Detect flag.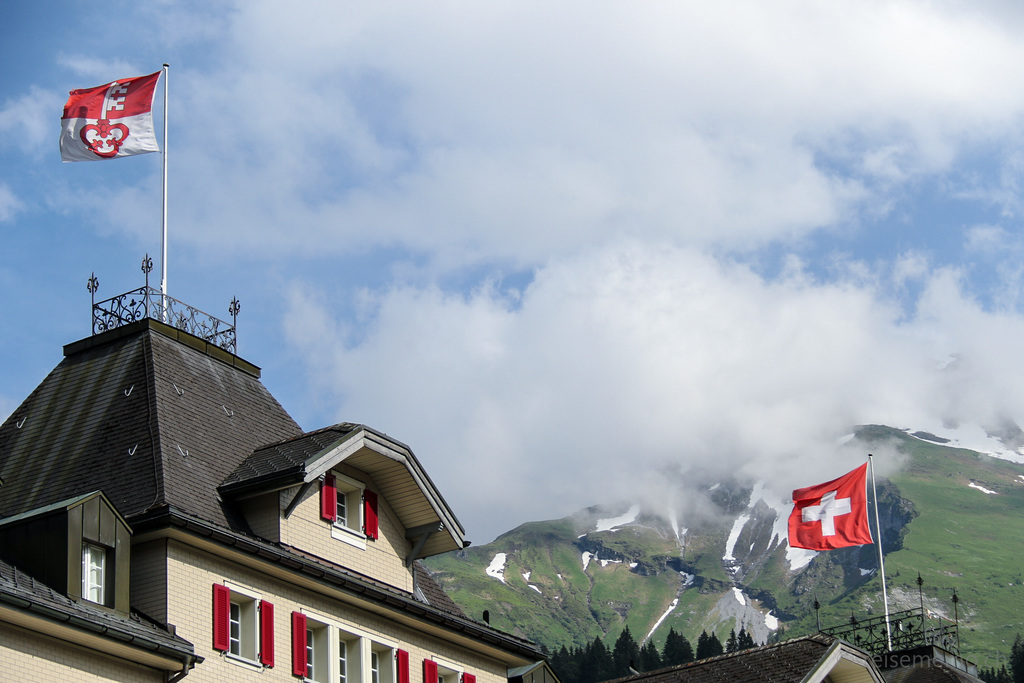
Detected at pyautogui.locateOnScreen(787, 459, 873, 549).
